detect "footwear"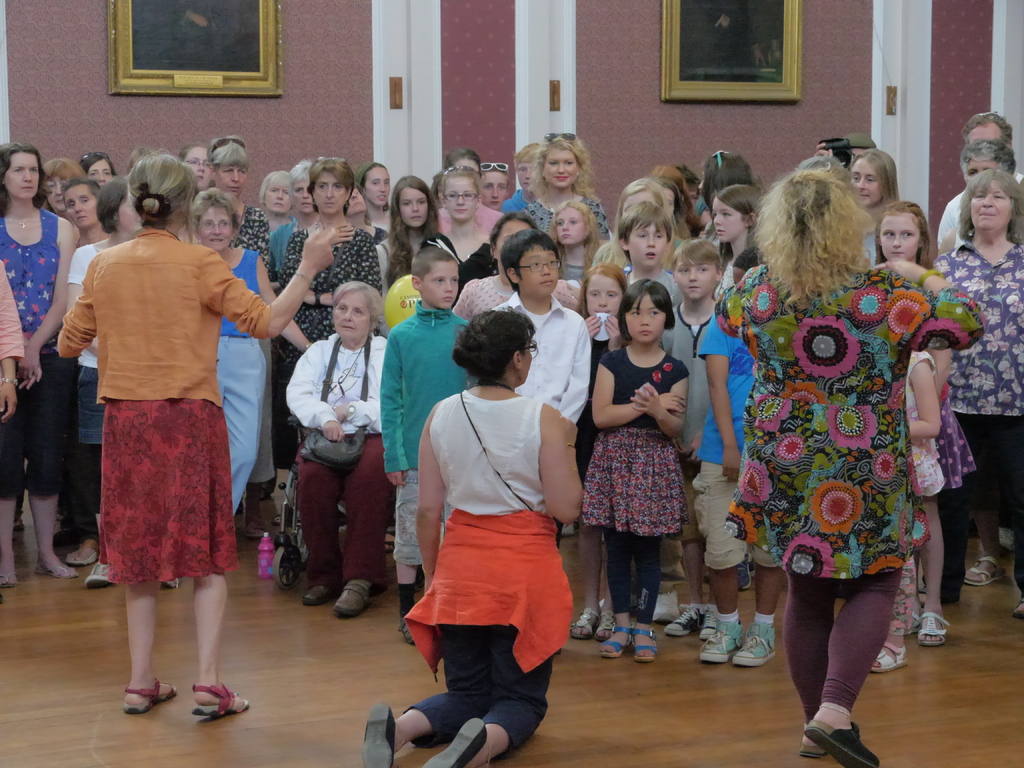
[left=652, top=591, right=680, bottom=619]
